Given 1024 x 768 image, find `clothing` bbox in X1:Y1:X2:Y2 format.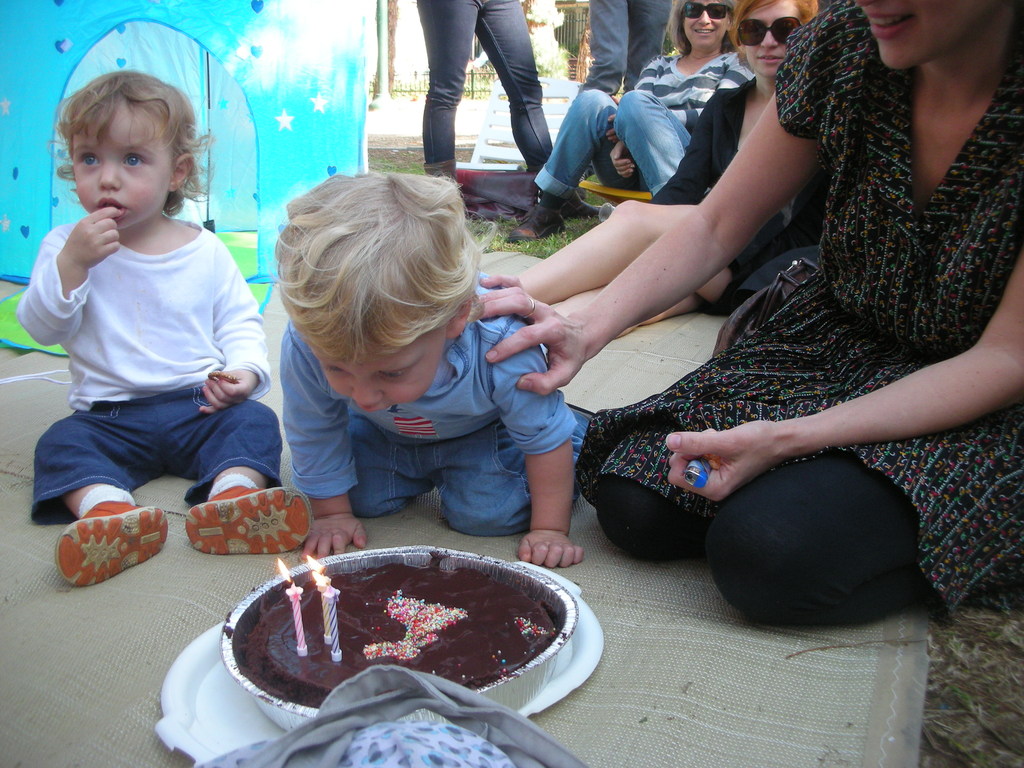
193:664:586:767.
